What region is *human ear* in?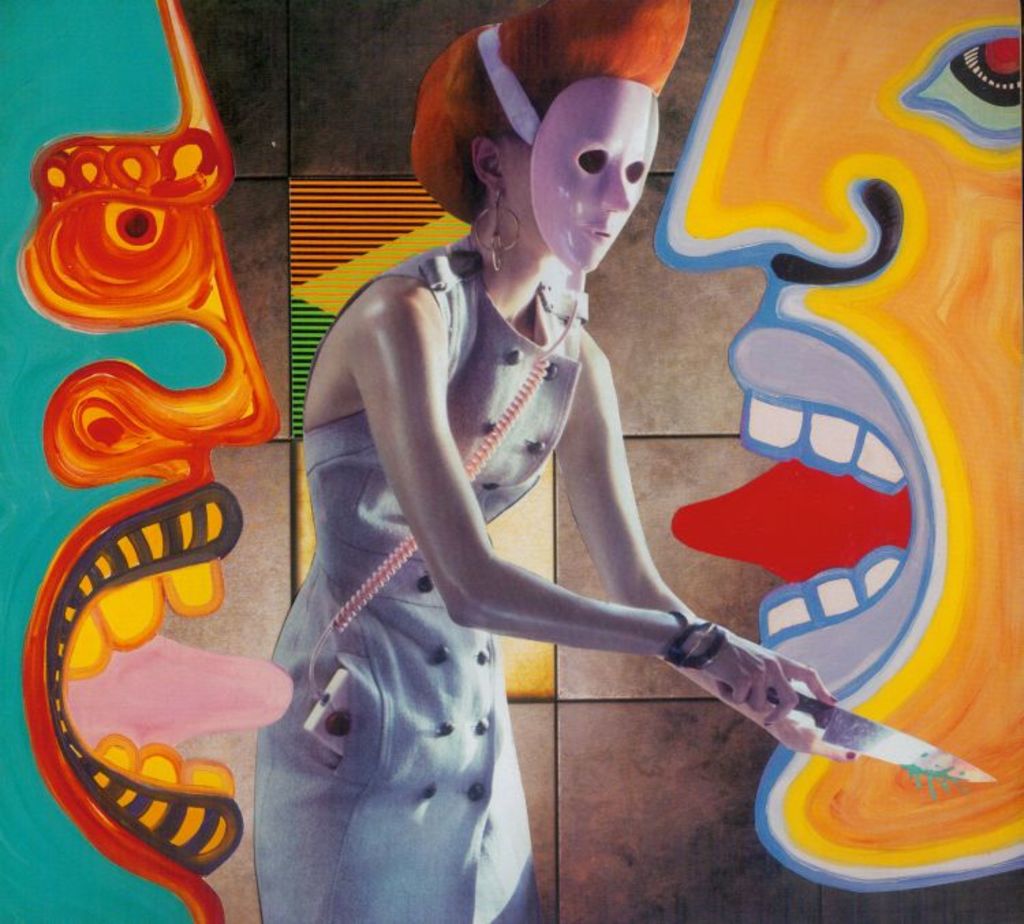
[474, 141, 502, 191].
